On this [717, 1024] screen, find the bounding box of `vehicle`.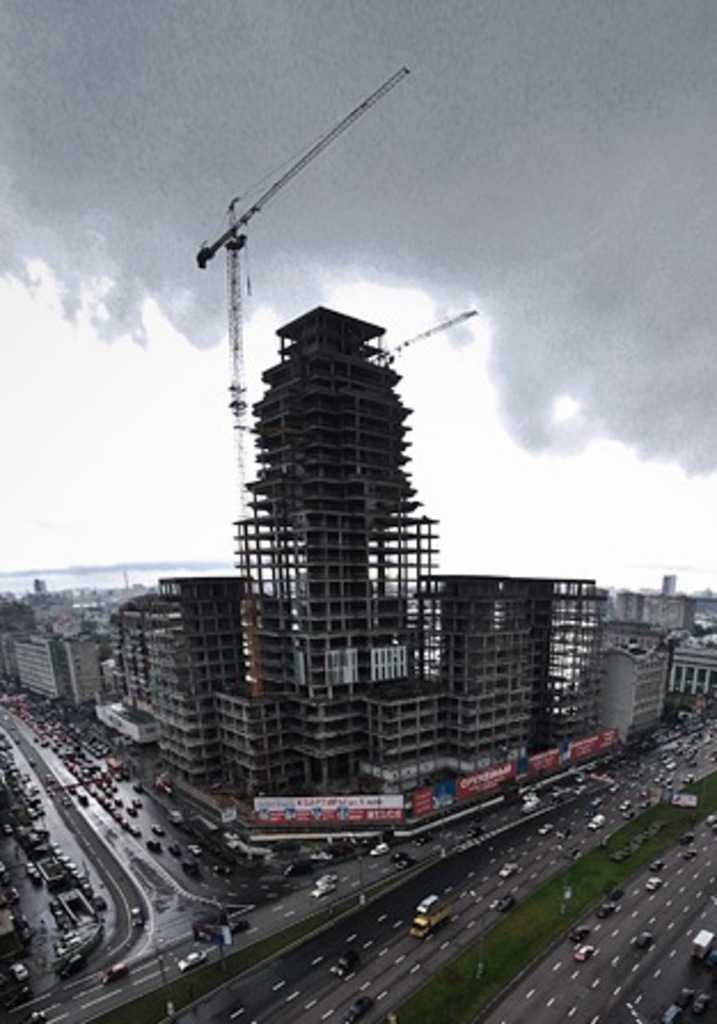
Bounding box: detection(536, 818, 557, 836).
